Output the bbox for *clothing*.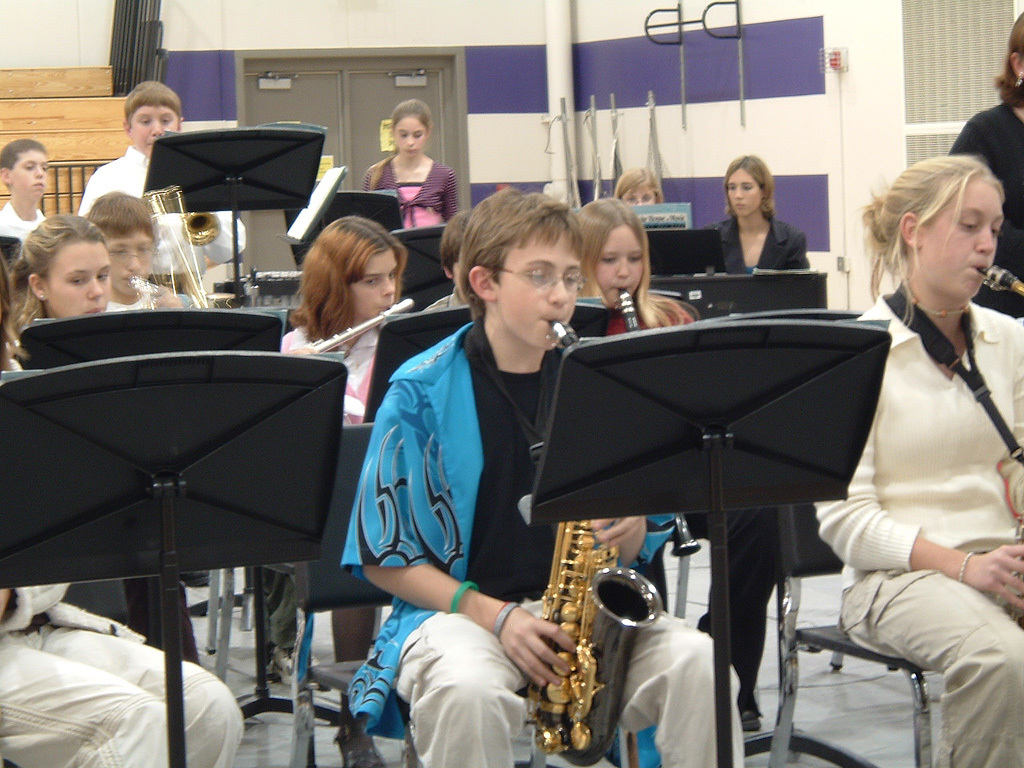
103,281,157,311.
